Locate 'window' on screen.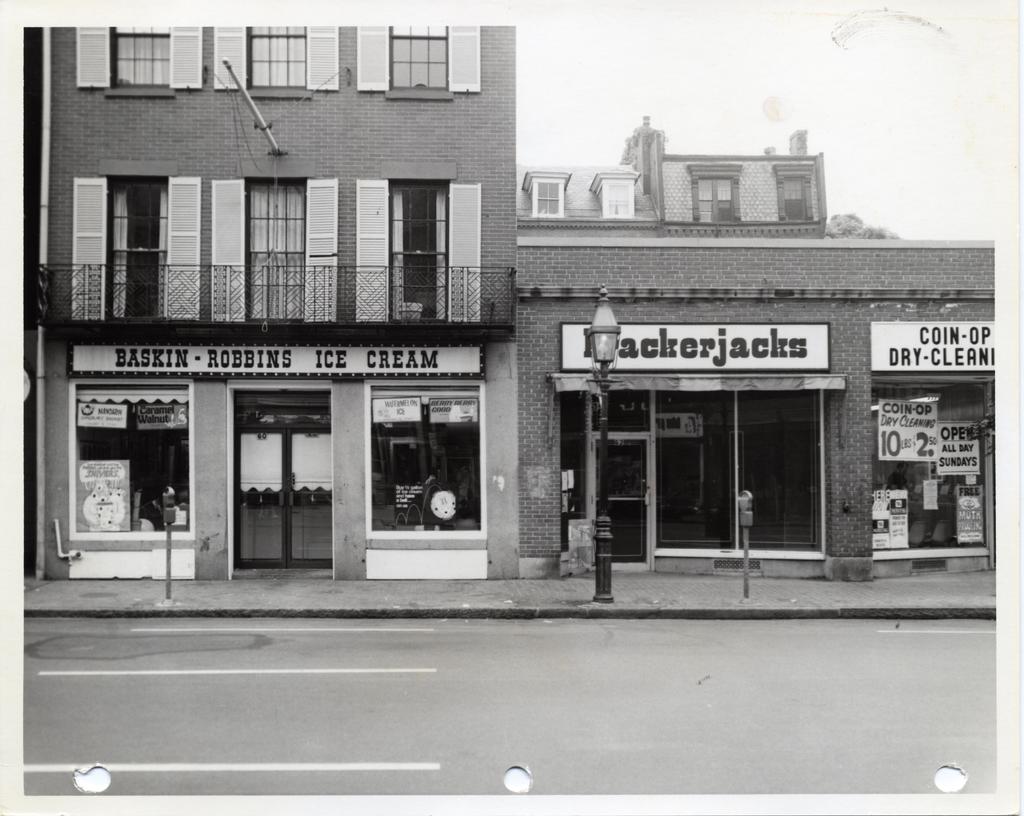
On screen at [x1=772, y1=156, x2=824, y2=228].
